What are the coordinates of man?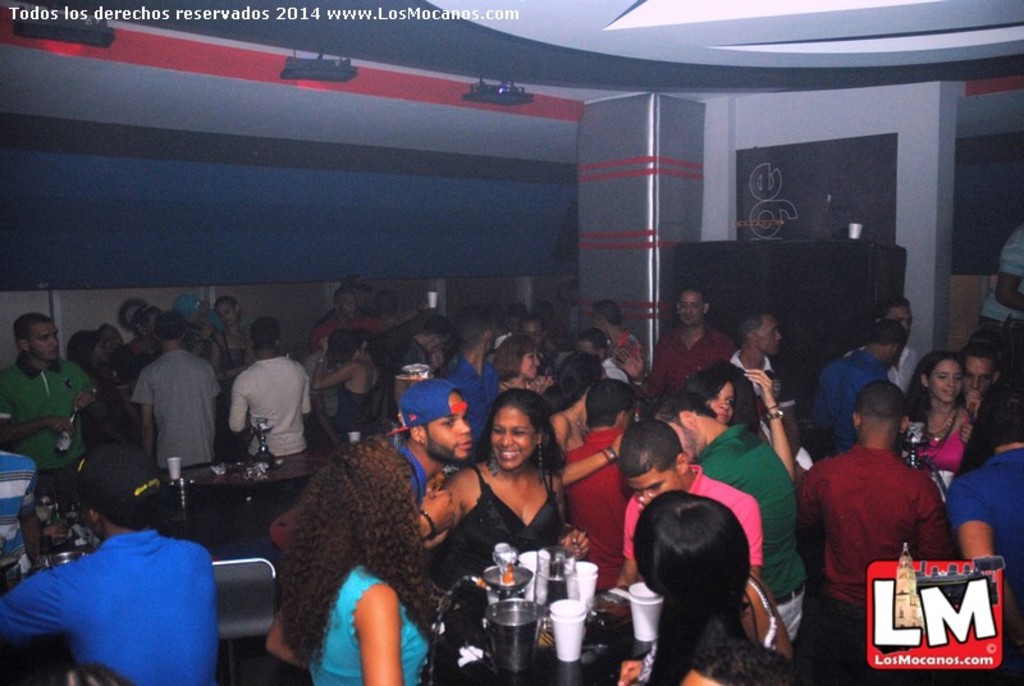
BBox(131, 316, 224, 466).
